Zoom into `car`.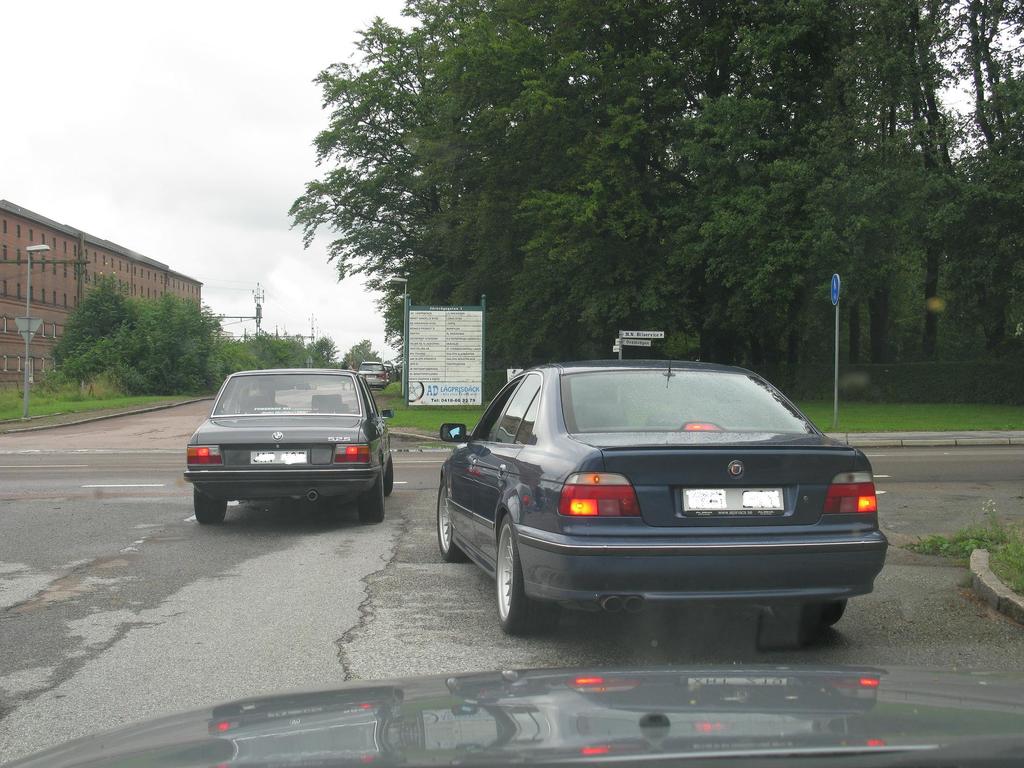
Zoom target: BBox(178, 371, 389, 523).
